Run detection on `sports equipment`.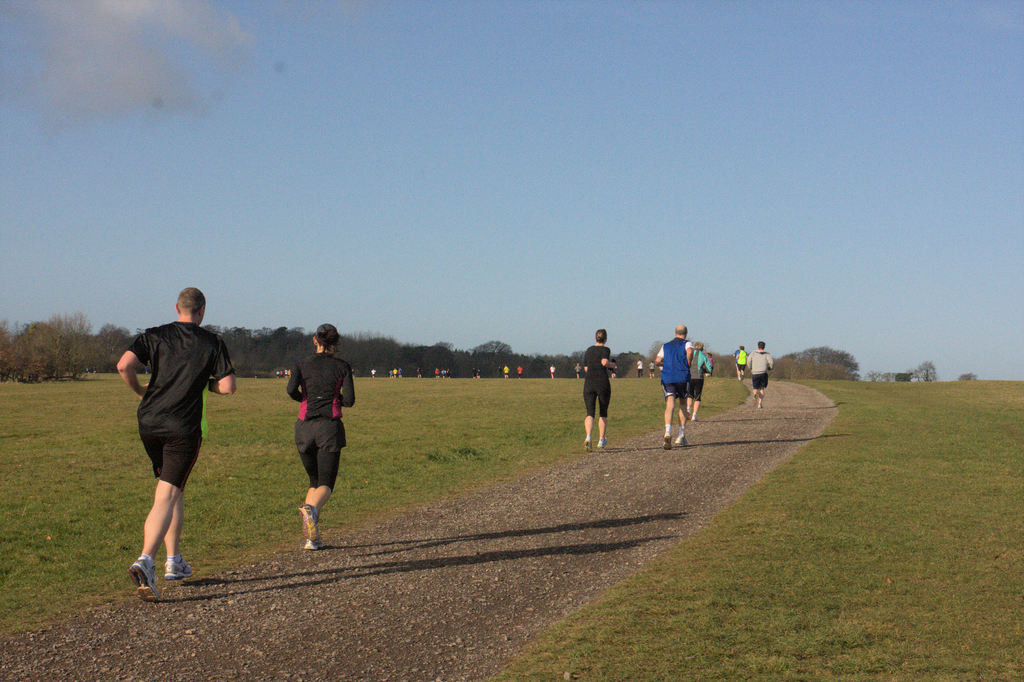
Result: select_region(665, 430, 670, 448).
